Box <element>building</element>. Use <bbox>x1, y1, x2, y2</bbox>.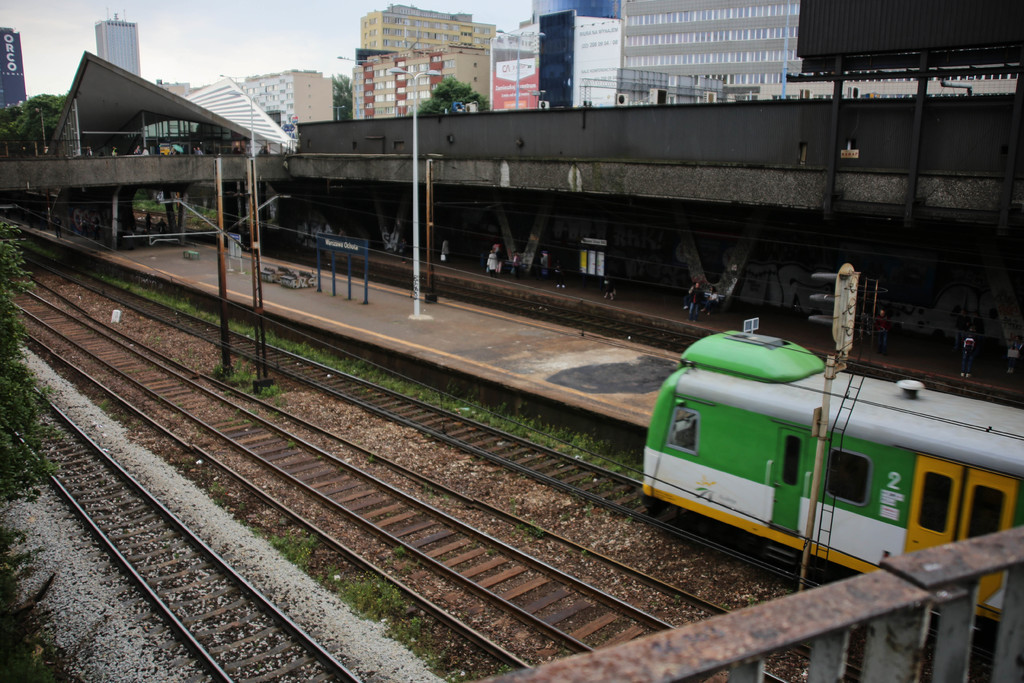
<bbox>232, 67, 330, 159</bbox>.
